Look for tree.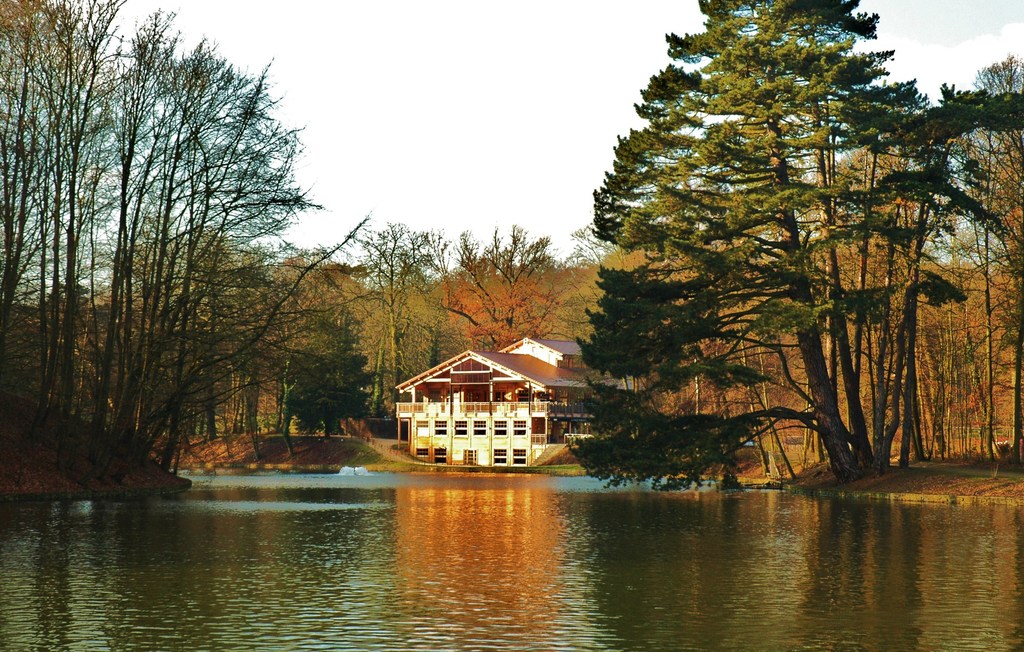
Found: [550,228,593,346].
